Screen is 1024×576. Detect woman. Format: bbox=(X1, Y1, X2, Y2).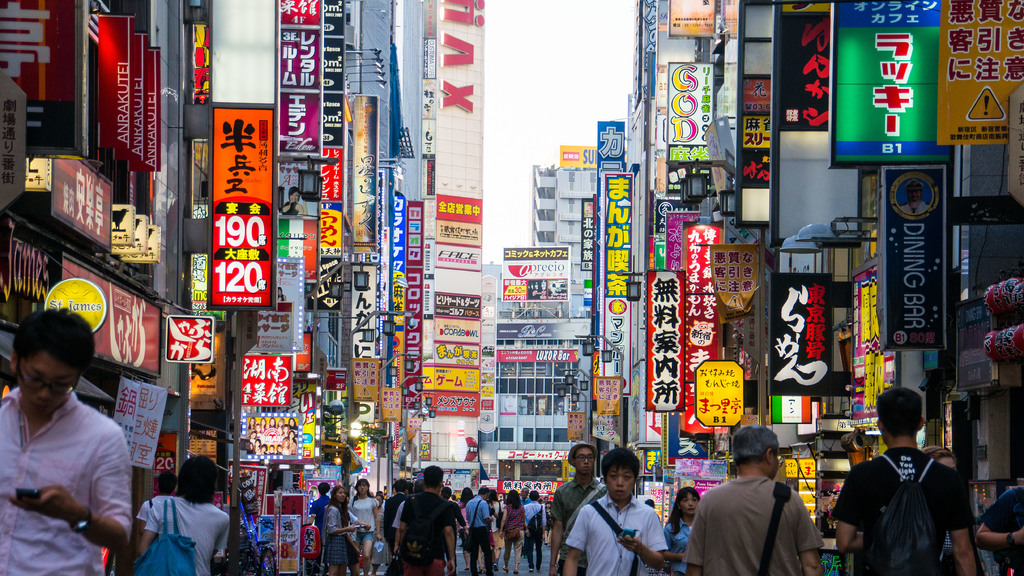
bbox=(662, 485, 701, 573).
